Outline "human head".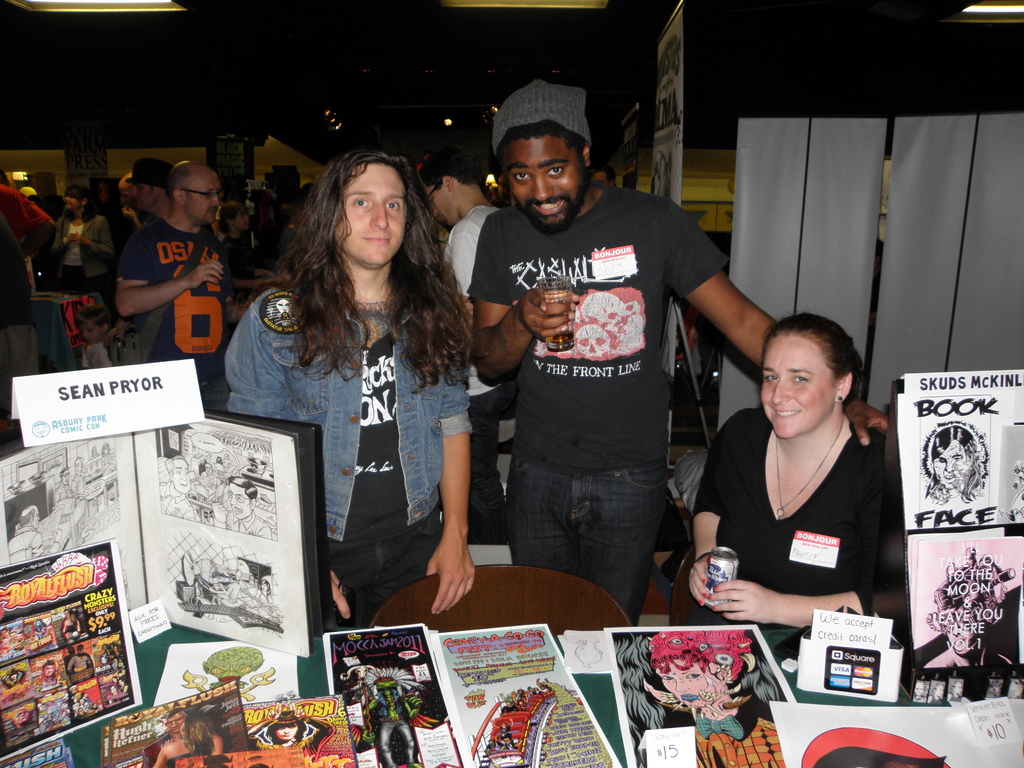
Outline: 929,422,973,488.
